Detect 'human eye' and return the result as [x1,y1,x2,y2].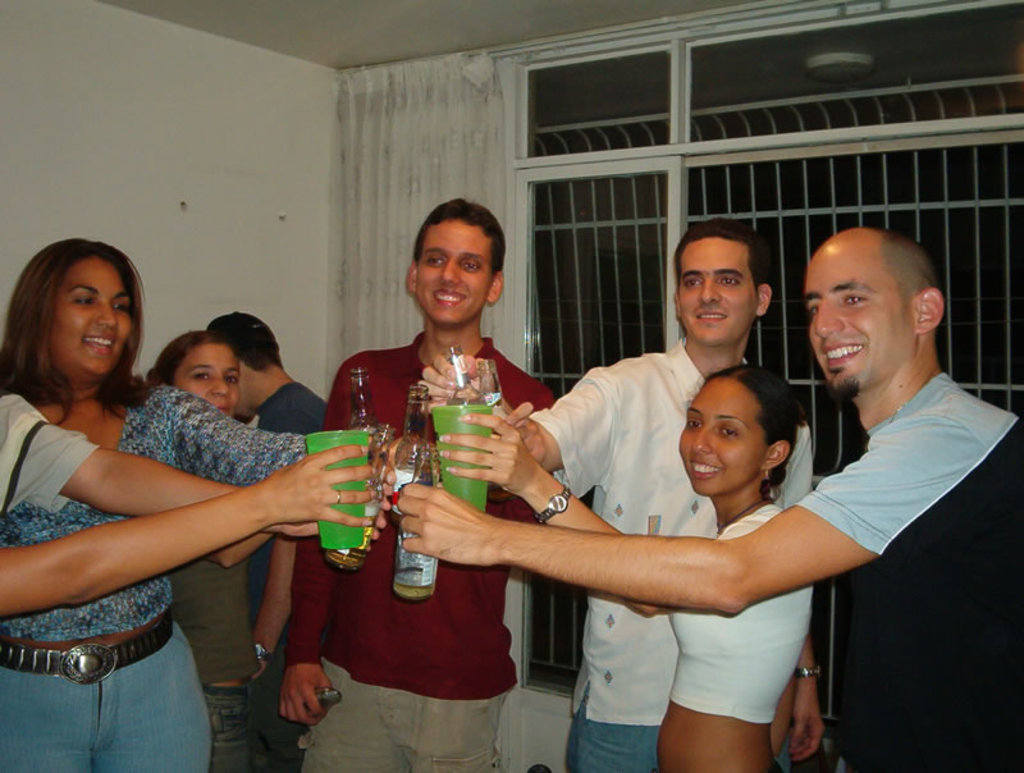
[424,250,447,267].
